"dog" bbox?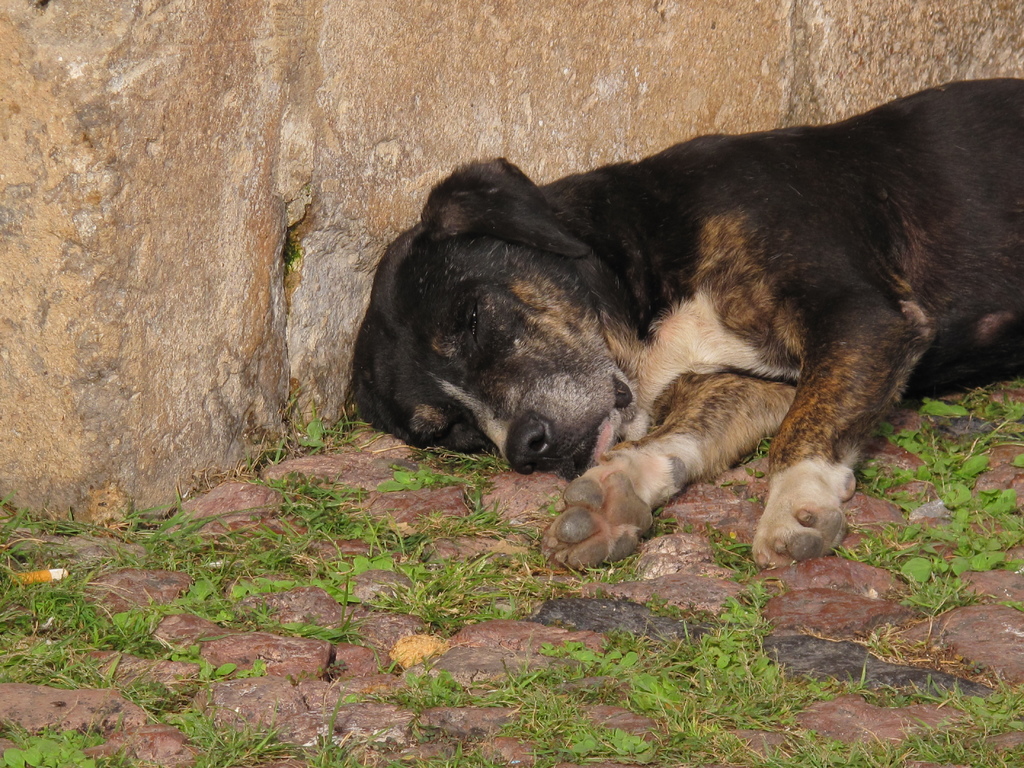
Rect(350, 77, 1023, 579)
